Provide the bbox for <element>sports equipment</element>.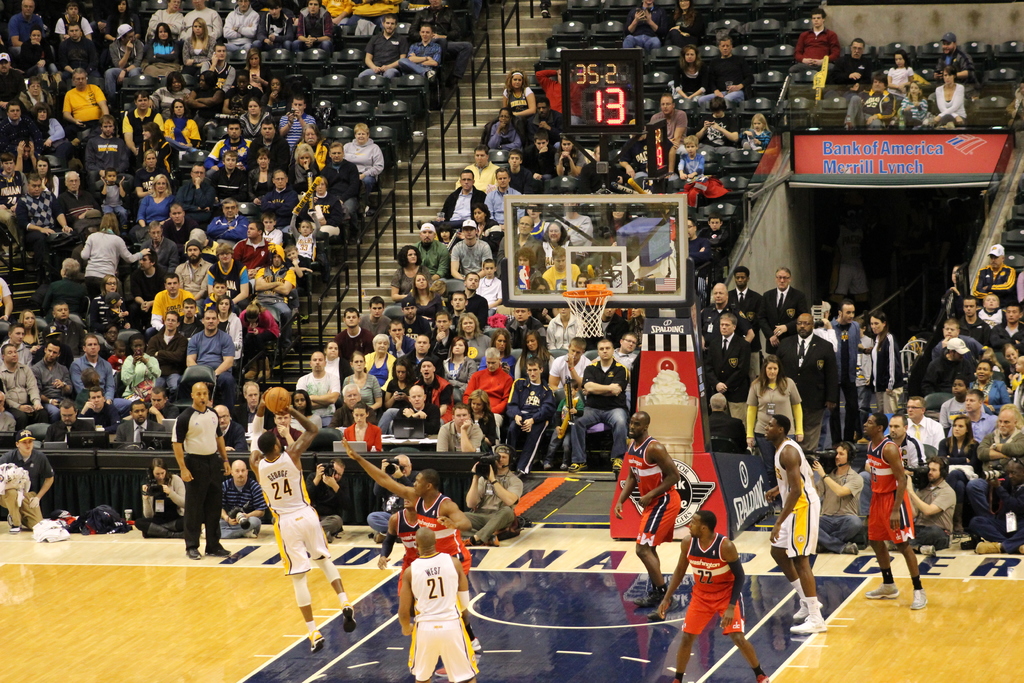
262,384,290,417.
